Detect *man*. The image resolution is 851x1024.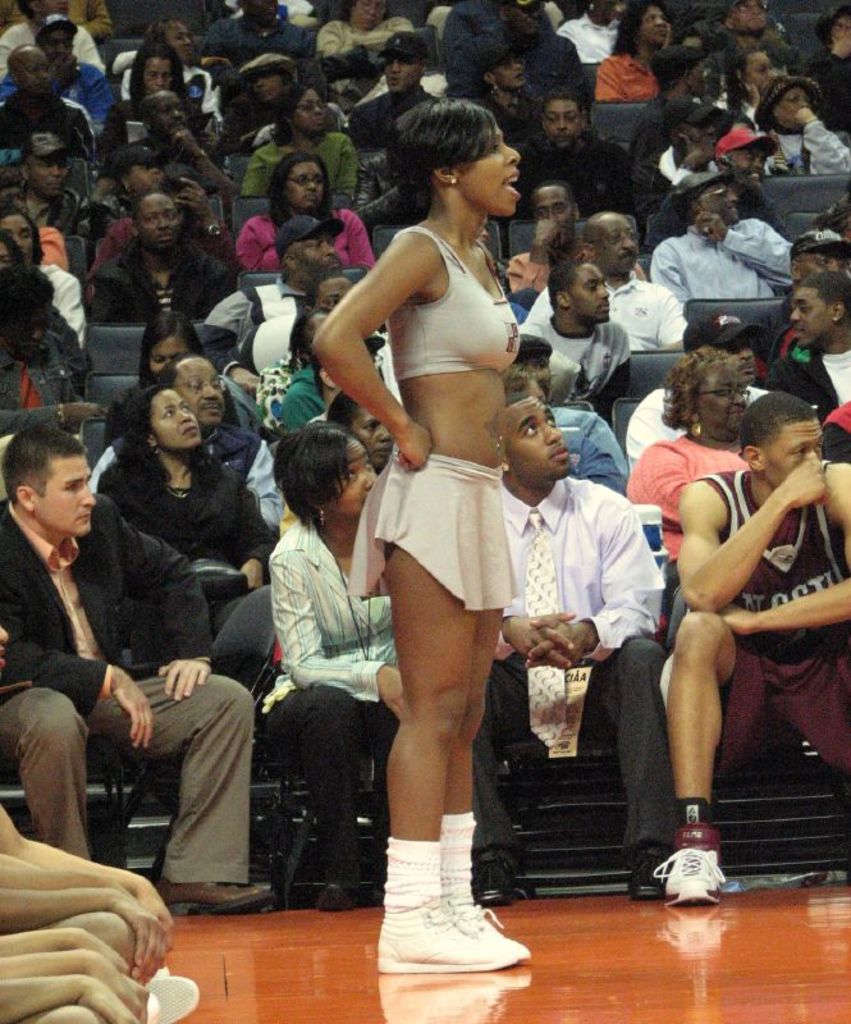
l=761, t=268, r=850, b=428.
